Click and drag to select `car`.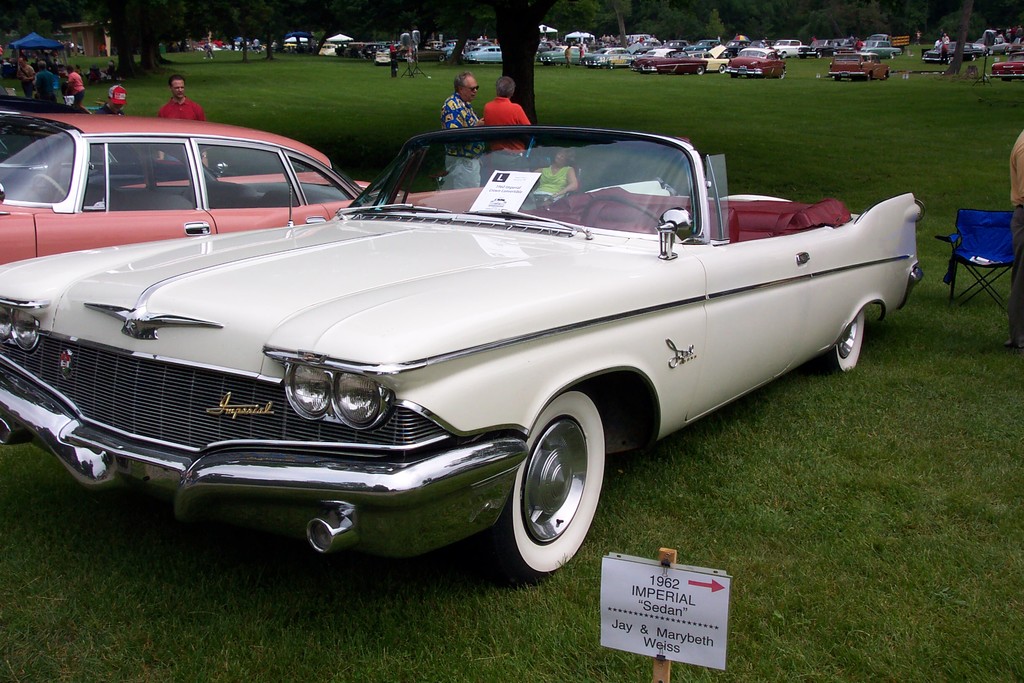
Selection: region(320, 42, 339, 56).
